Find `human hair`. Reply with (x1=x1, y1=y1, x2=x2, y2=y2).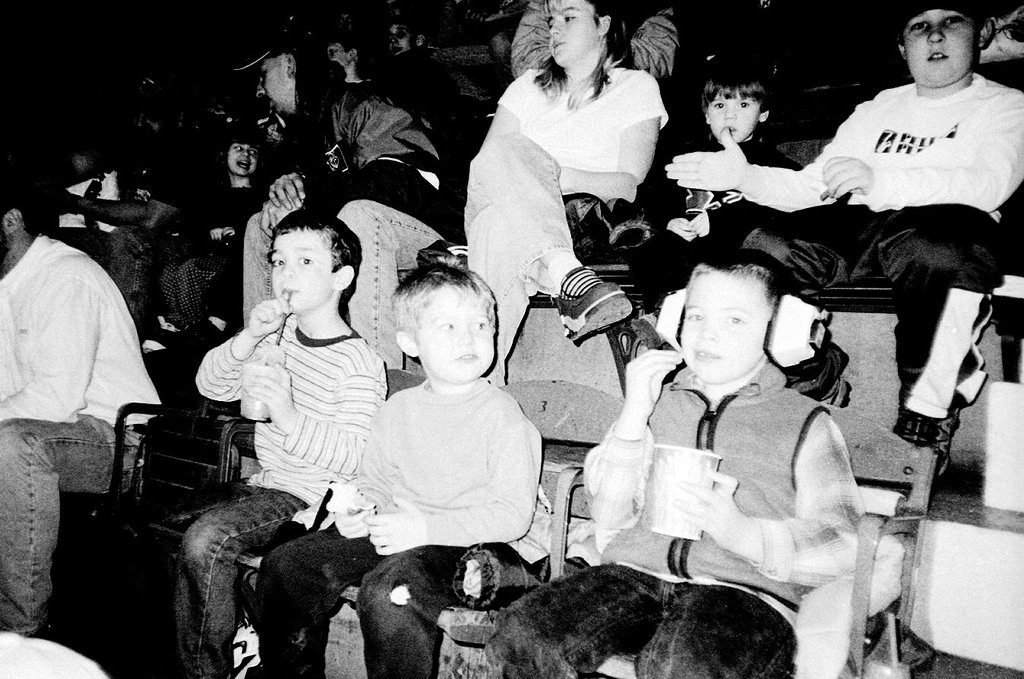
(x1=684, y1=245, x2=801, y2=312).
